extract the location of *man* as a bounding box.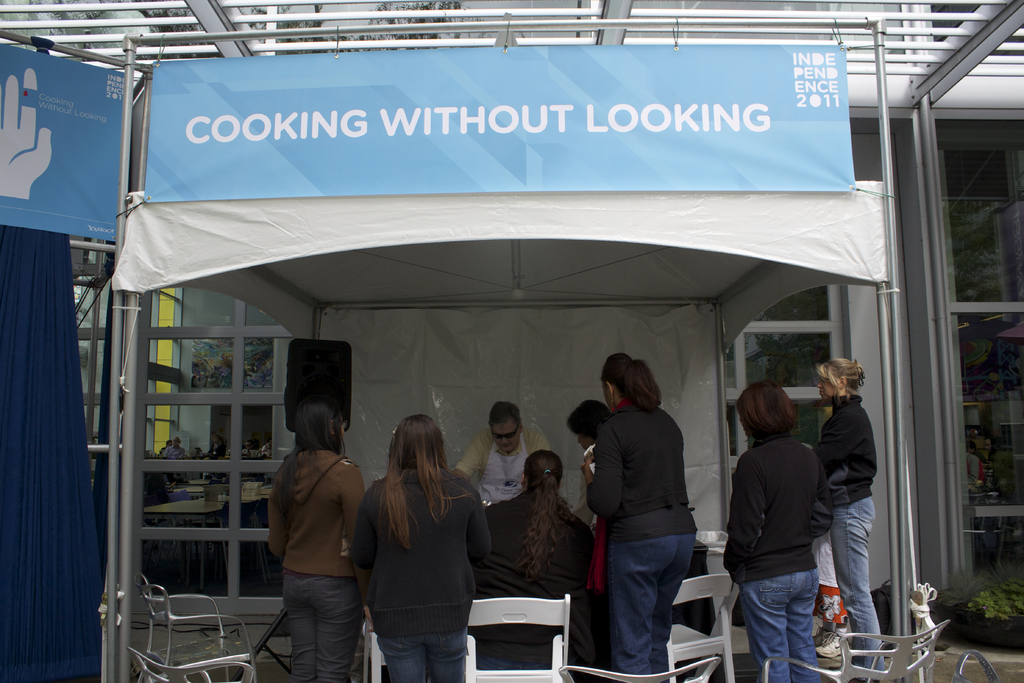
select_region(166, 439, 187, 458).
